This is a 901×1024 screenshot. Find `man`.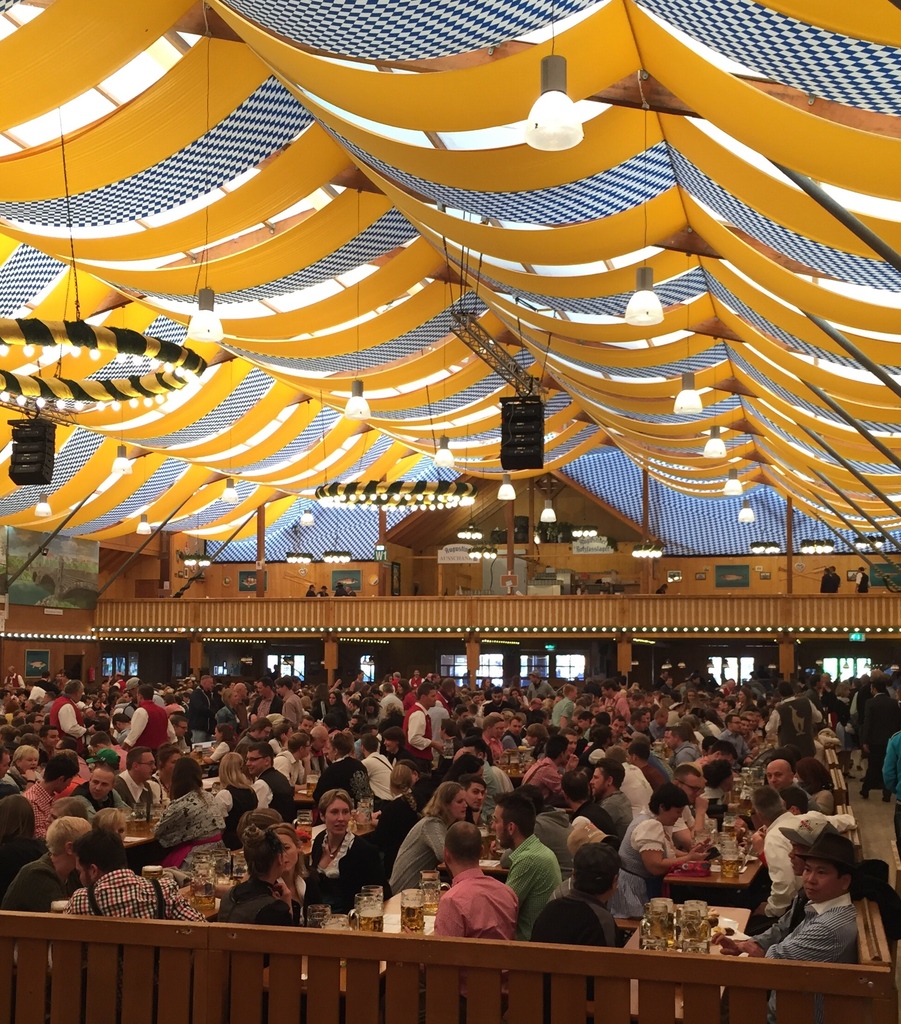
Bounding box: BBox(241, 722, 270, 753).
